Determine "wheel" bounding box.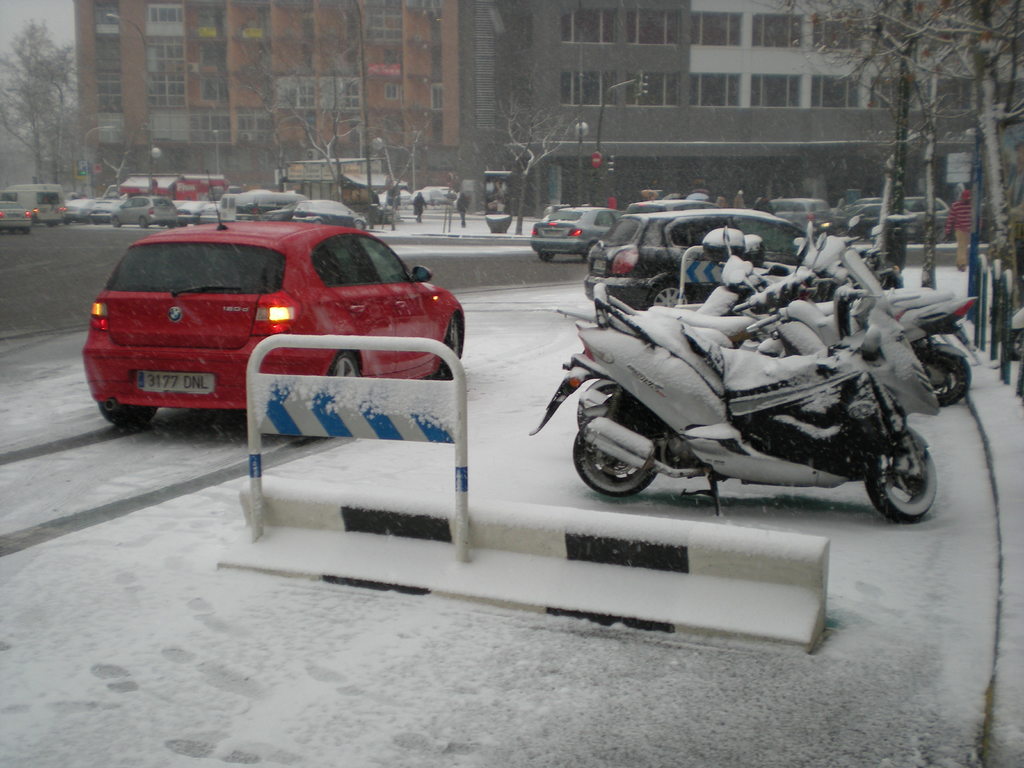
Determined: {"left": 313, "top": 218, "right": 319, "bottom": 222}.
